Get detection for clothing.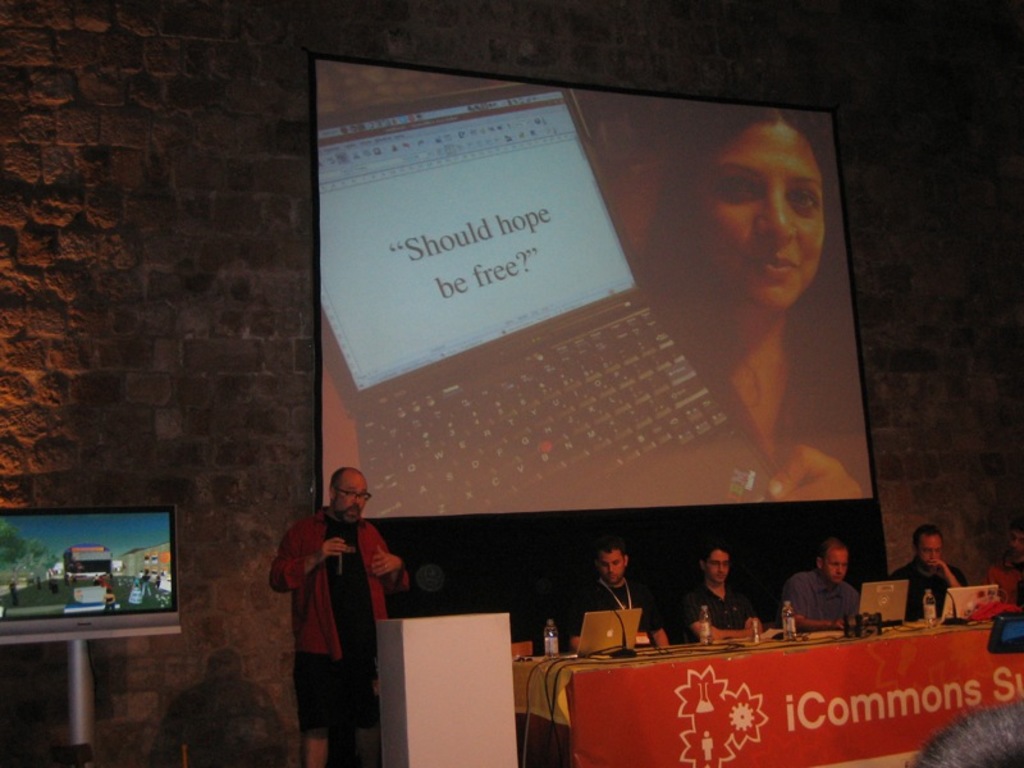
Detection: <bbox>667, 276, 873, 494</bbox>.
